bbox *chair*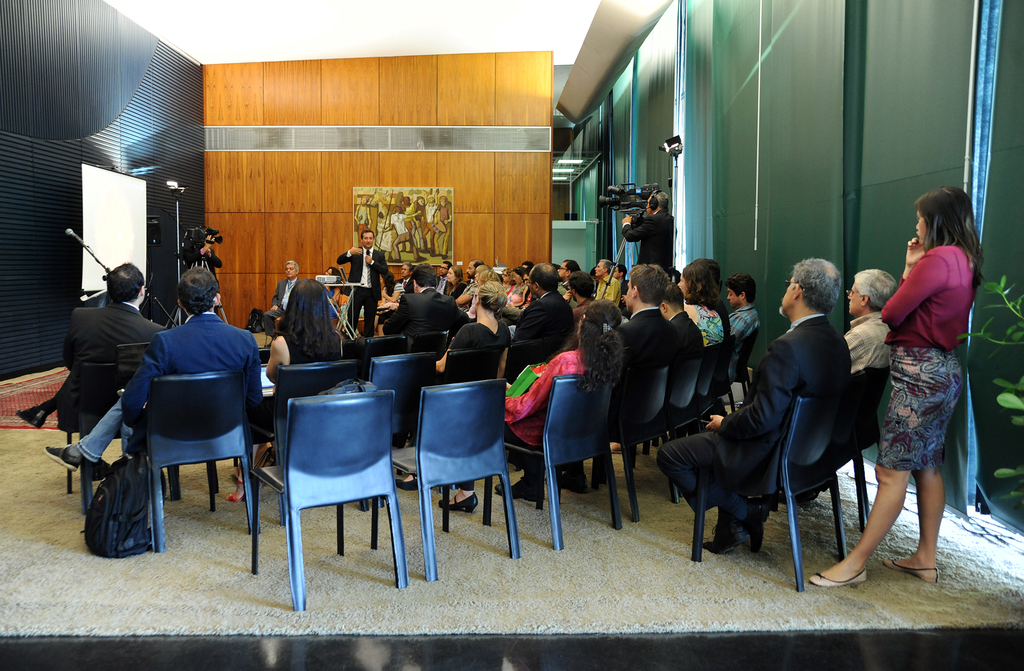
x1=502, y1=368, x2=623, y2=556
